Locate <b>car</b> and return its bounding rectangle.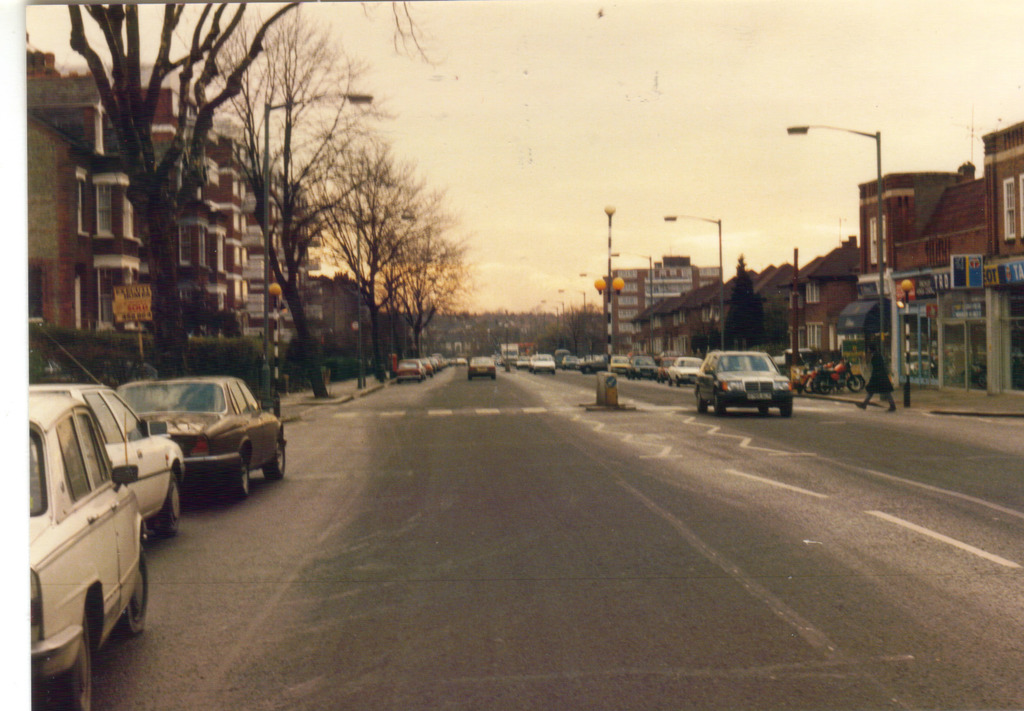
left=108, top=372, right=283, bottom=512.
